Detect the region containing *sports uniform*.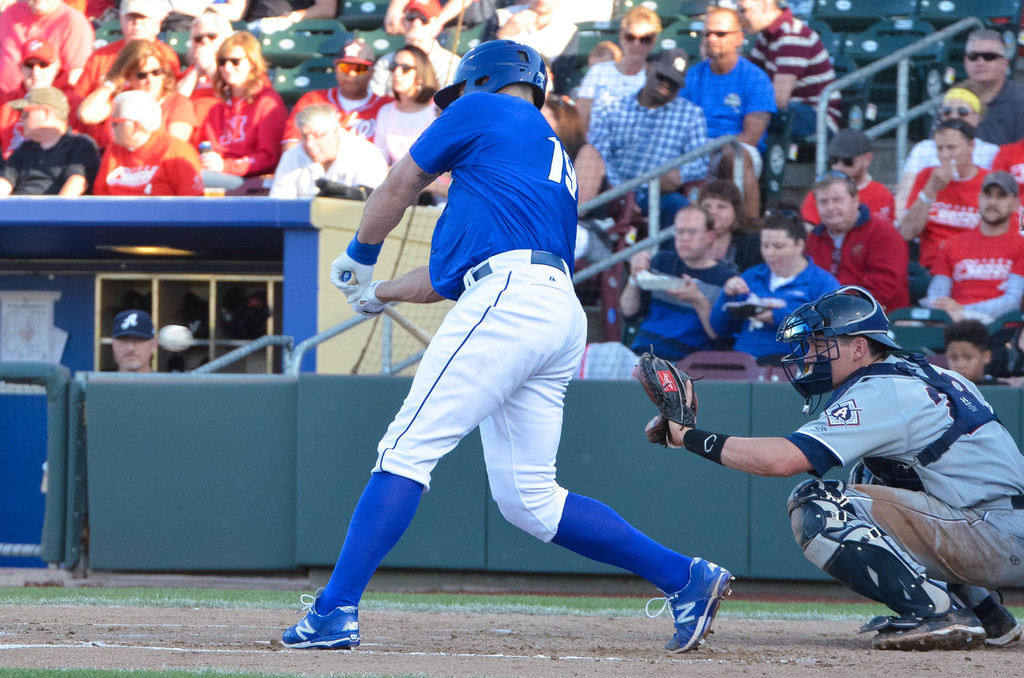
region(612, 246, 733, 367).
